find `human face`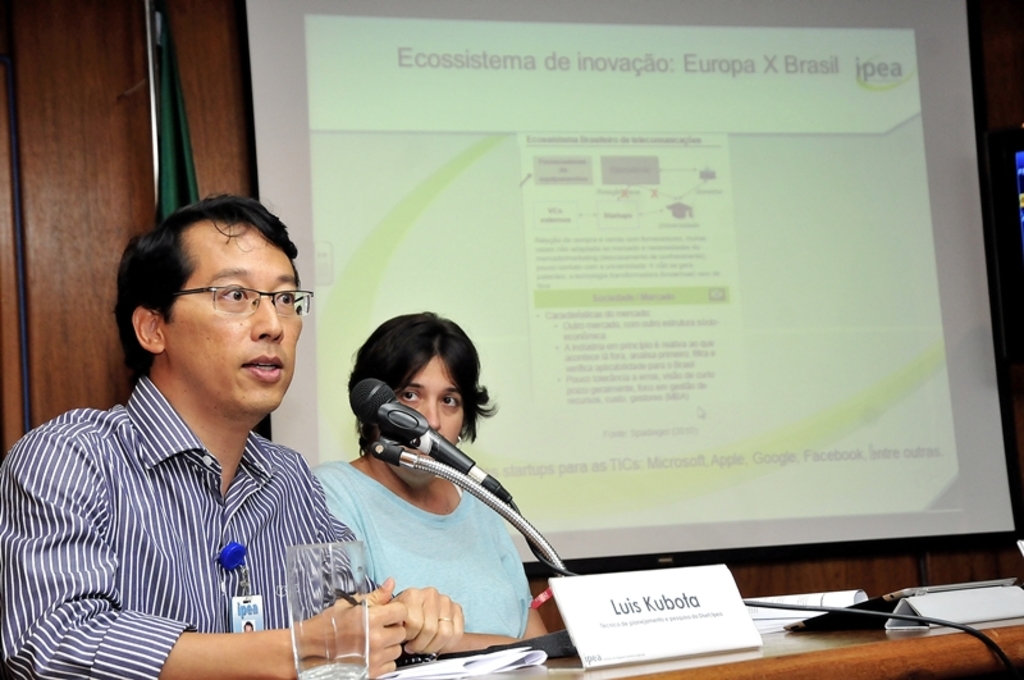
box(165, 224, 292, 410)
